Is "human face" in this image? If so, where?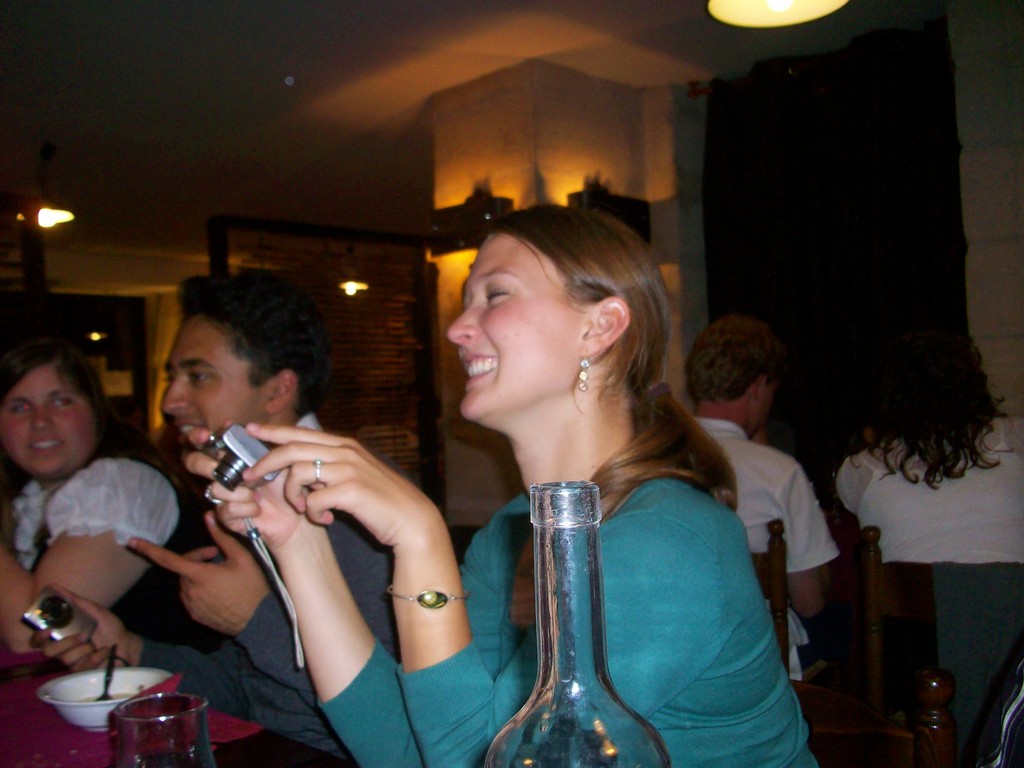
Yes, at [154, 312, 262, 442].
